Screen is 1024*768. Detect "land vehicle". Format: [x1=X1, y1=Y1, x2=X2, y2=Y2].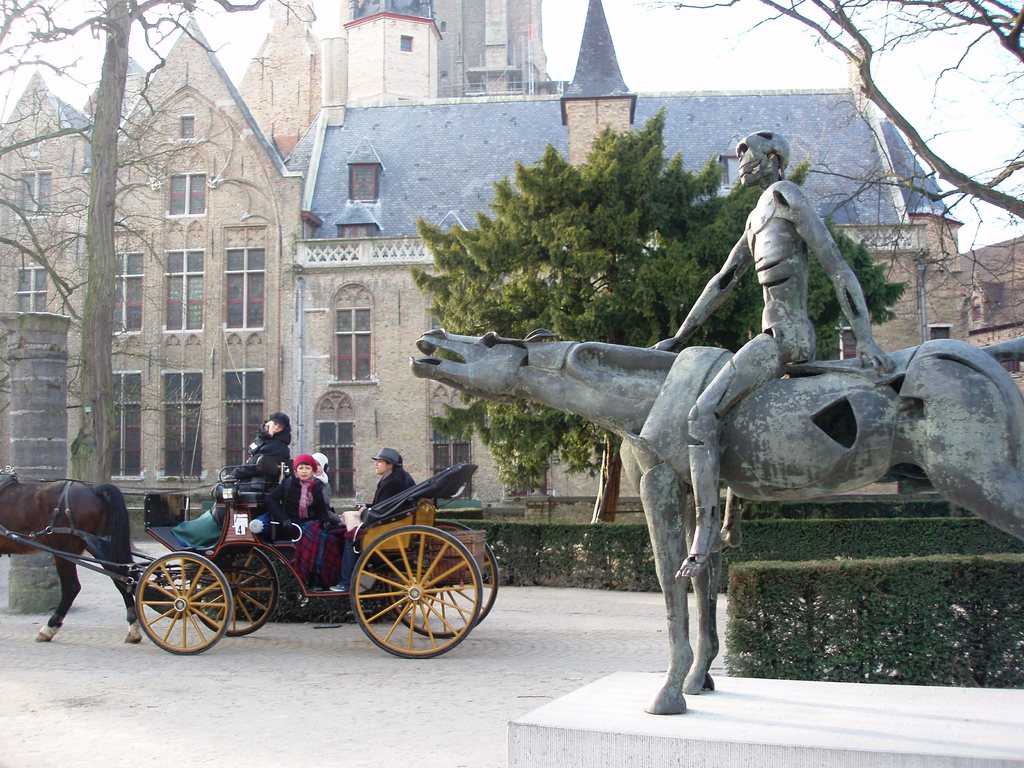
[x1=102, y1=444, x2=490, y2=660].
